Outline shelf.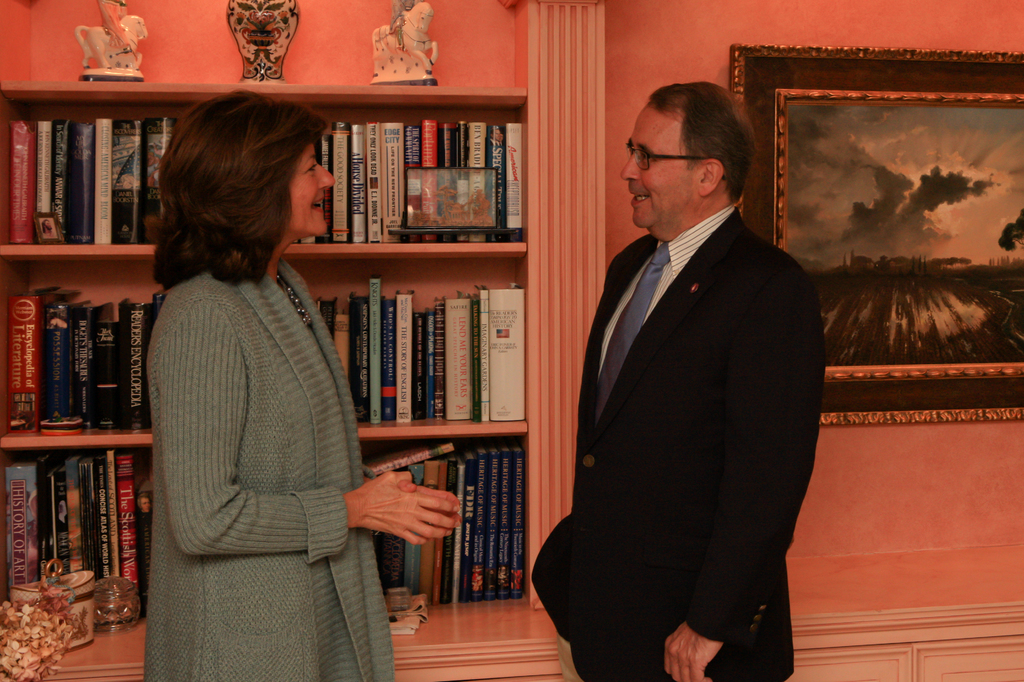
Outline: bbox=(0, 72, 538, 640).
